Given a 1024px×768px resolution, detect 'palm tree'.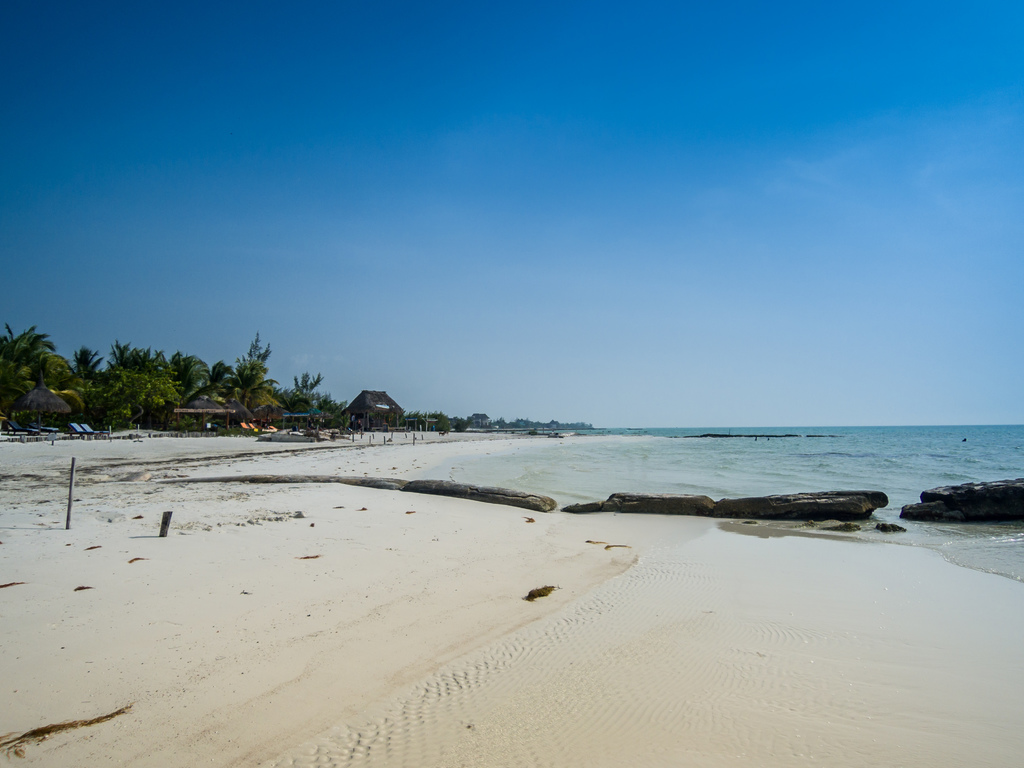
<bbox>48, 338, 134, 419</bbox>.
